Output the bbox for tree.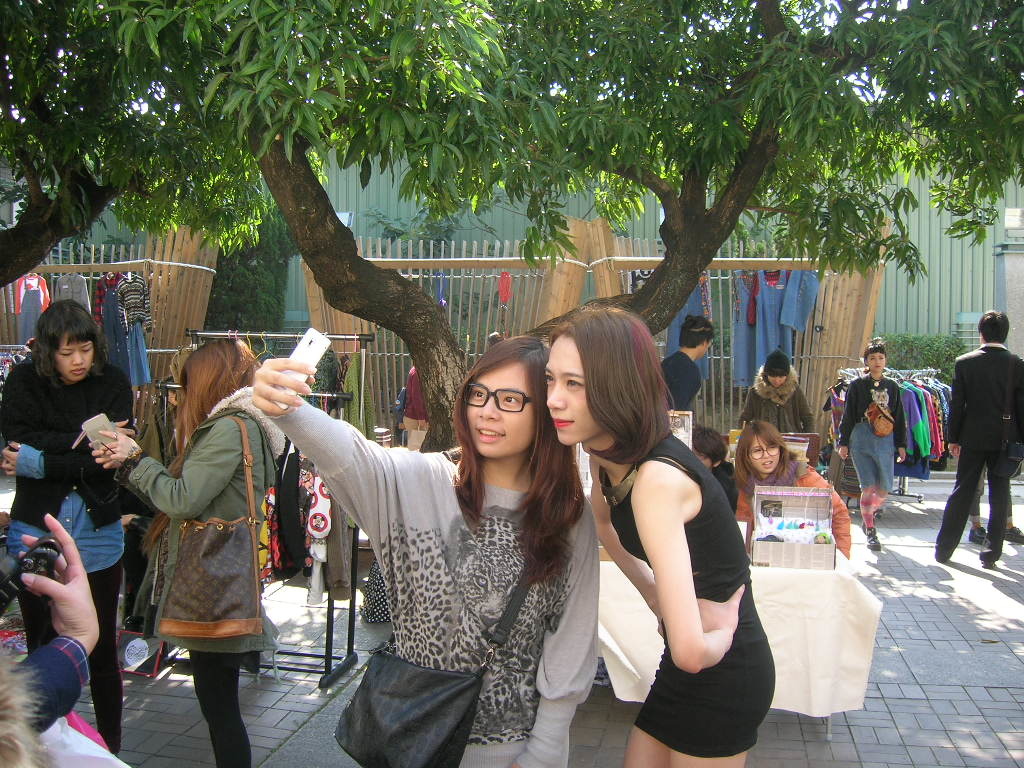
rect(106, 0, 1023, 504).
